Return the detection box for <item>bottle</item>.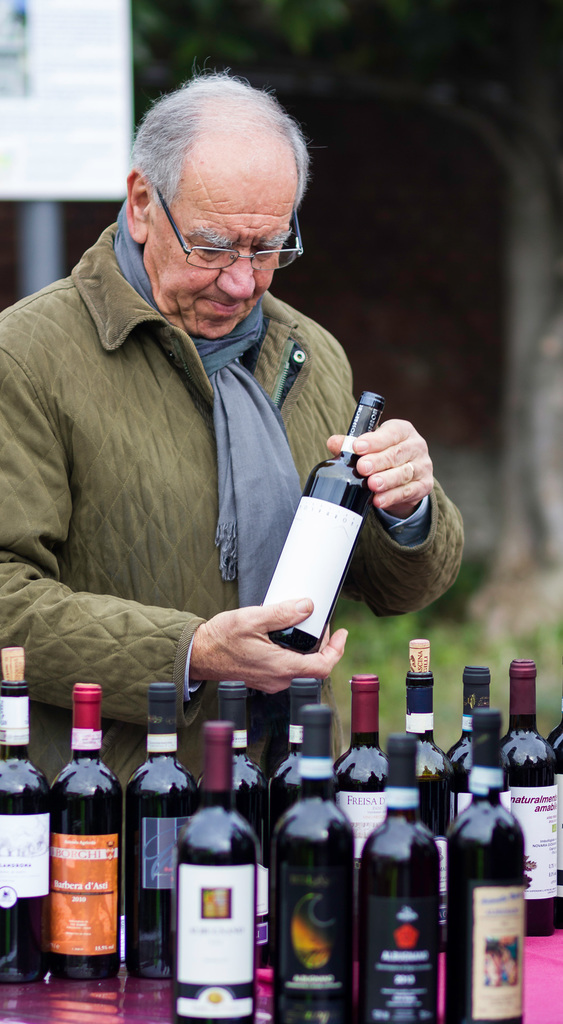
detection(443, 708, 525, 1023).
